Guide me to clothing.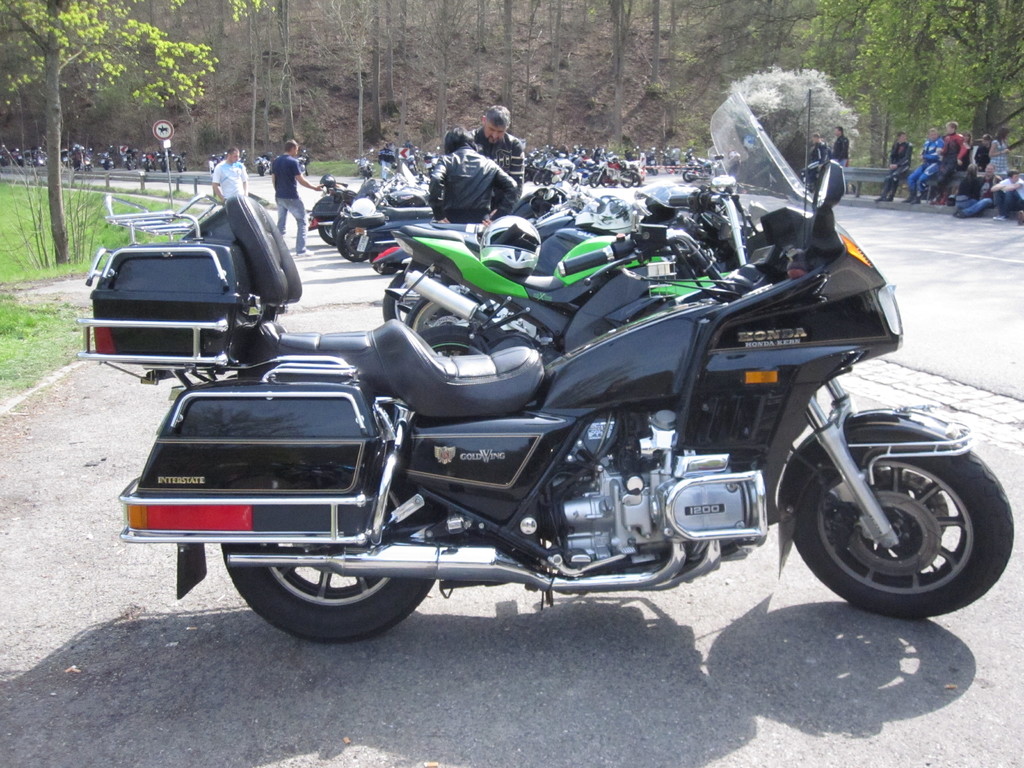
Guidance: pyautogui.locateOnScreen(468, 125, 523, 214).
